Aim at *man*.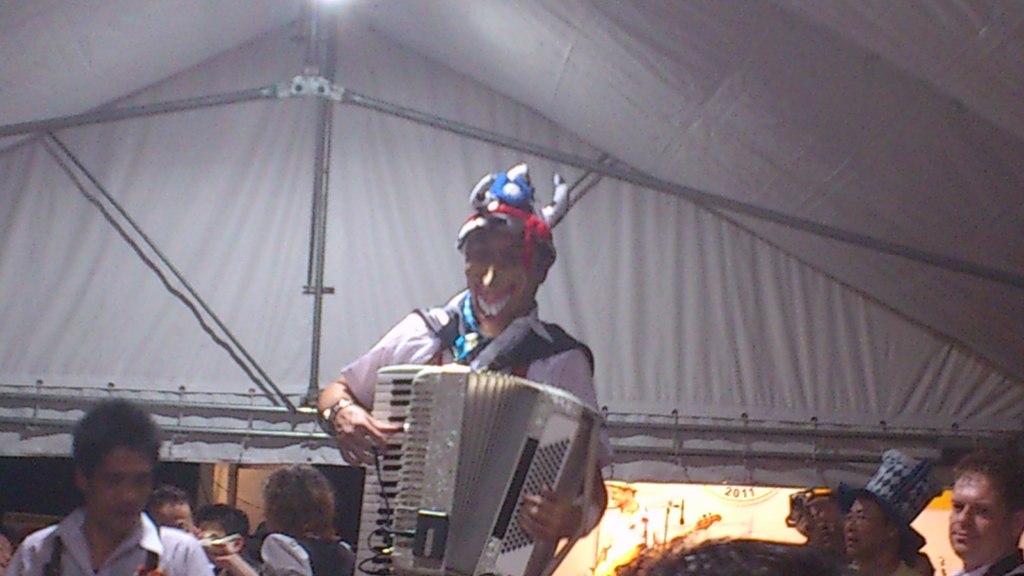
Aimed at rect(937, 436, 1023, 575).
